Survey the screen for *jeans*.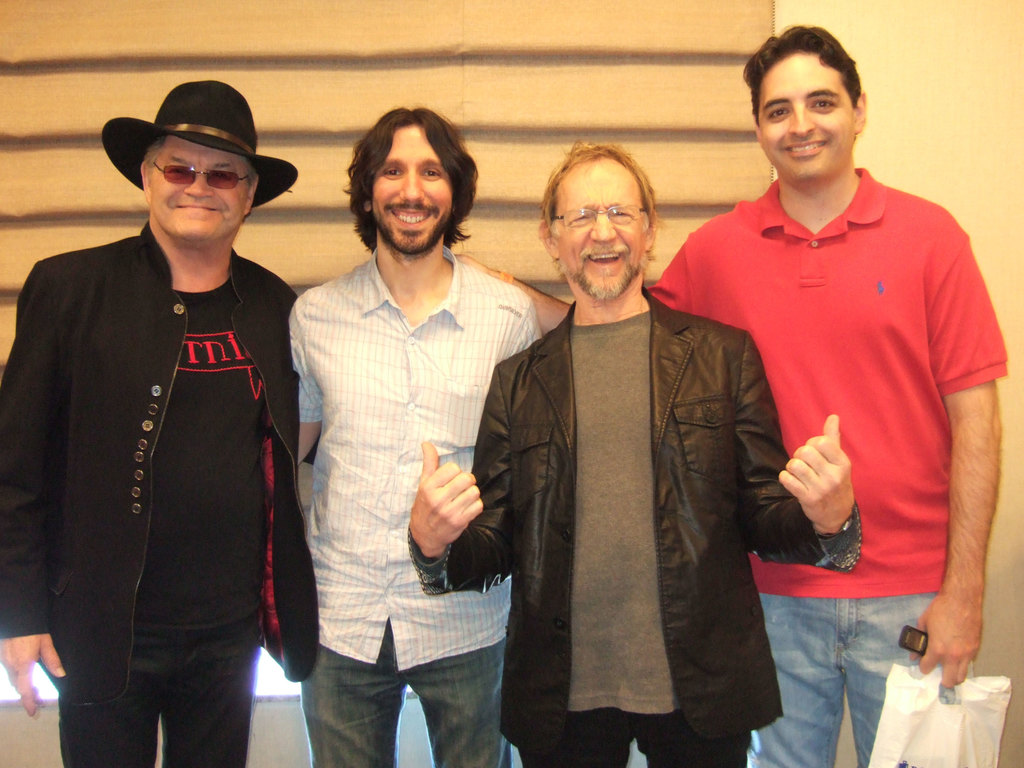
Survey found: 746,595,939,767.
